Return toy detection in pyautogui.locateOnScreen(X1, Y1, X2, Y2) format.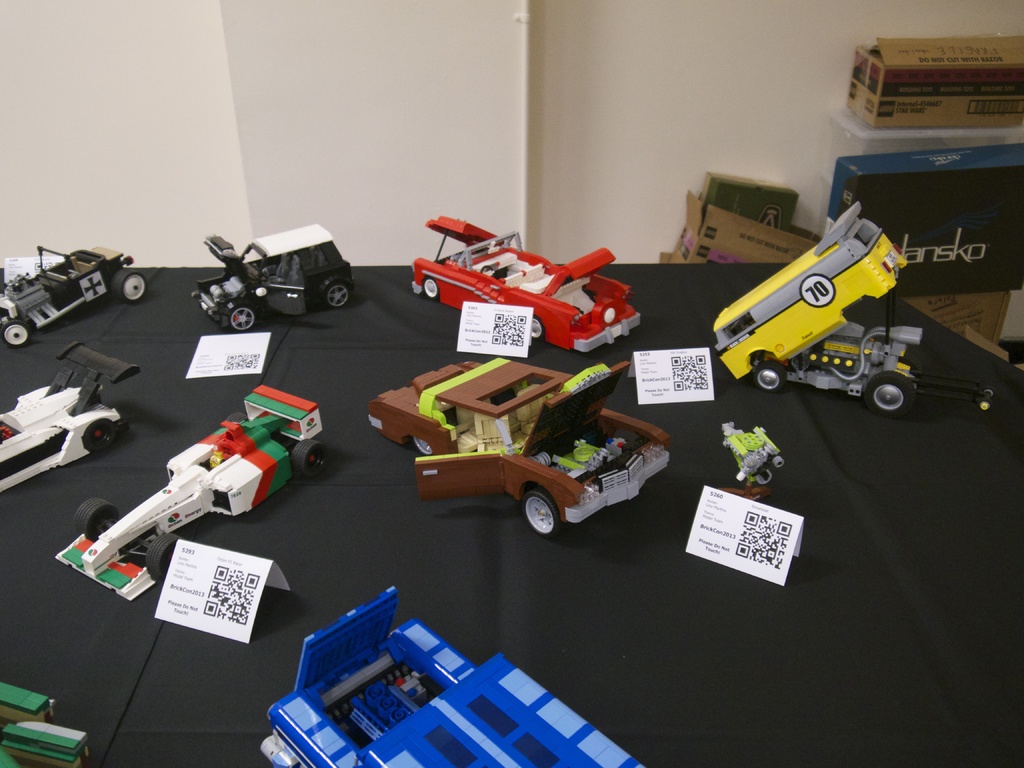
pyautogui.locateOnScreen(721, 422, 784, 497).
